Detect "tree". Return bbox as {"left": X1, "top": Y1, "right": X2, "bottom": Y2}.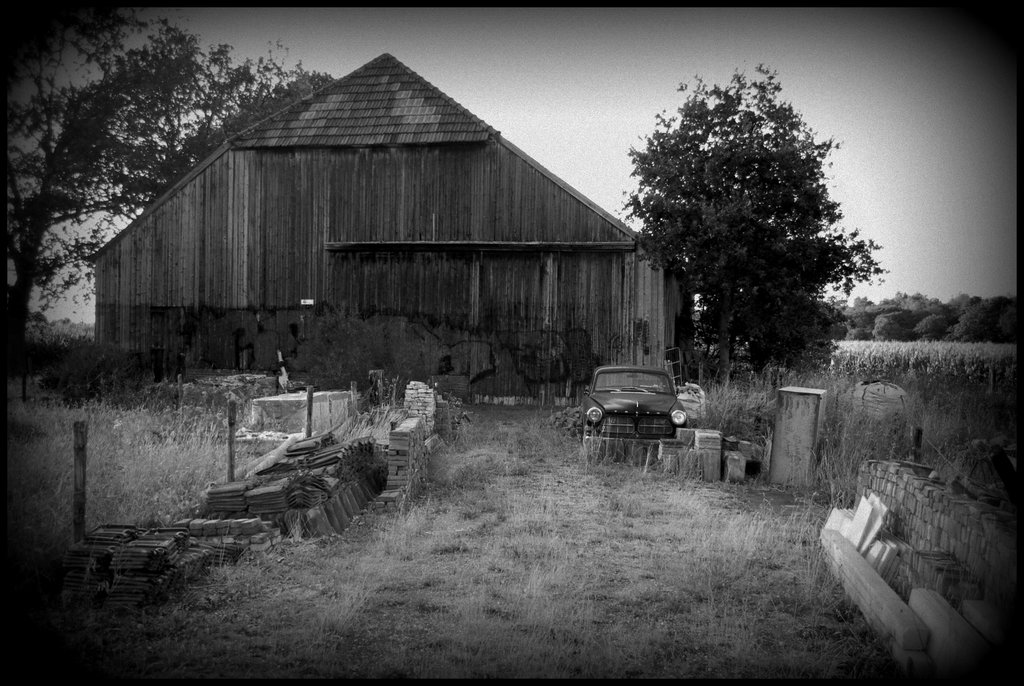
{"left": 0, "top": 0, "right": 340, "bottom": 369}.
